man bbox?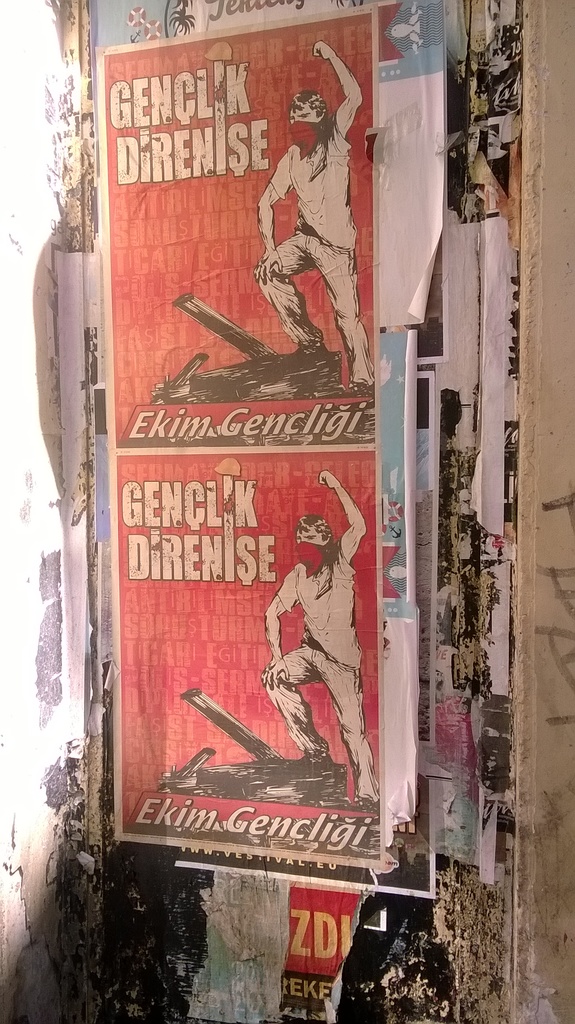
(x1=255, y1=475, x2=382, y2=805)
